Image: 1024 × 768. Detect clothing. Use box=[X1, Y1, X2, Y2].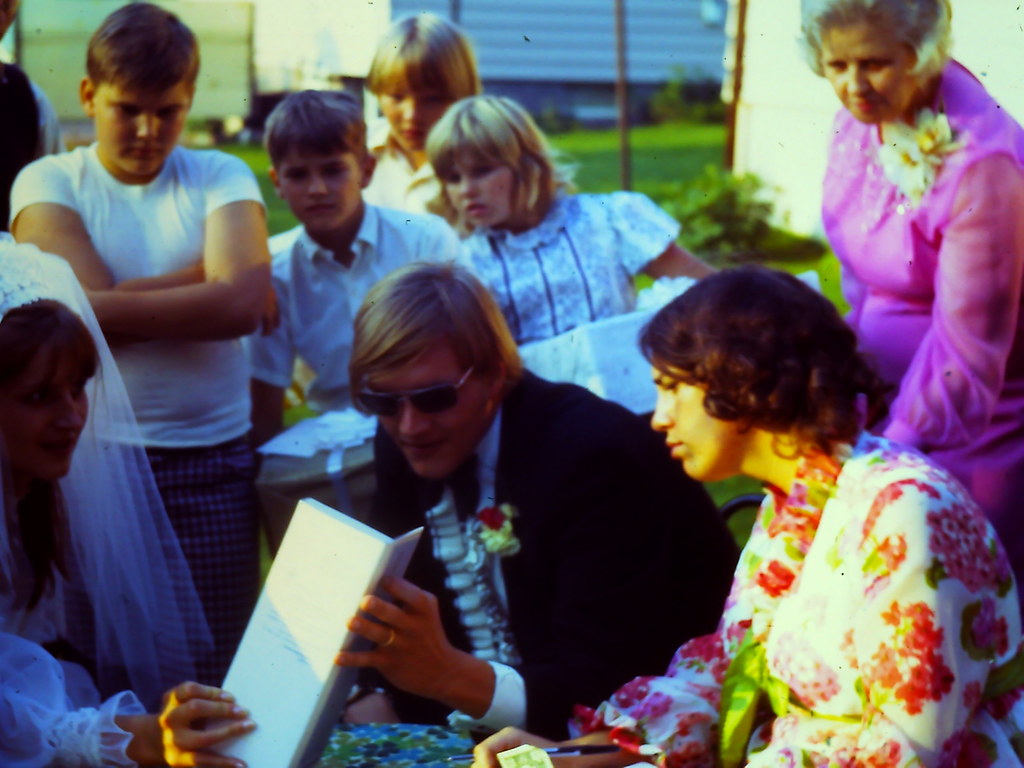
box=[453, 184, 681, 342].
